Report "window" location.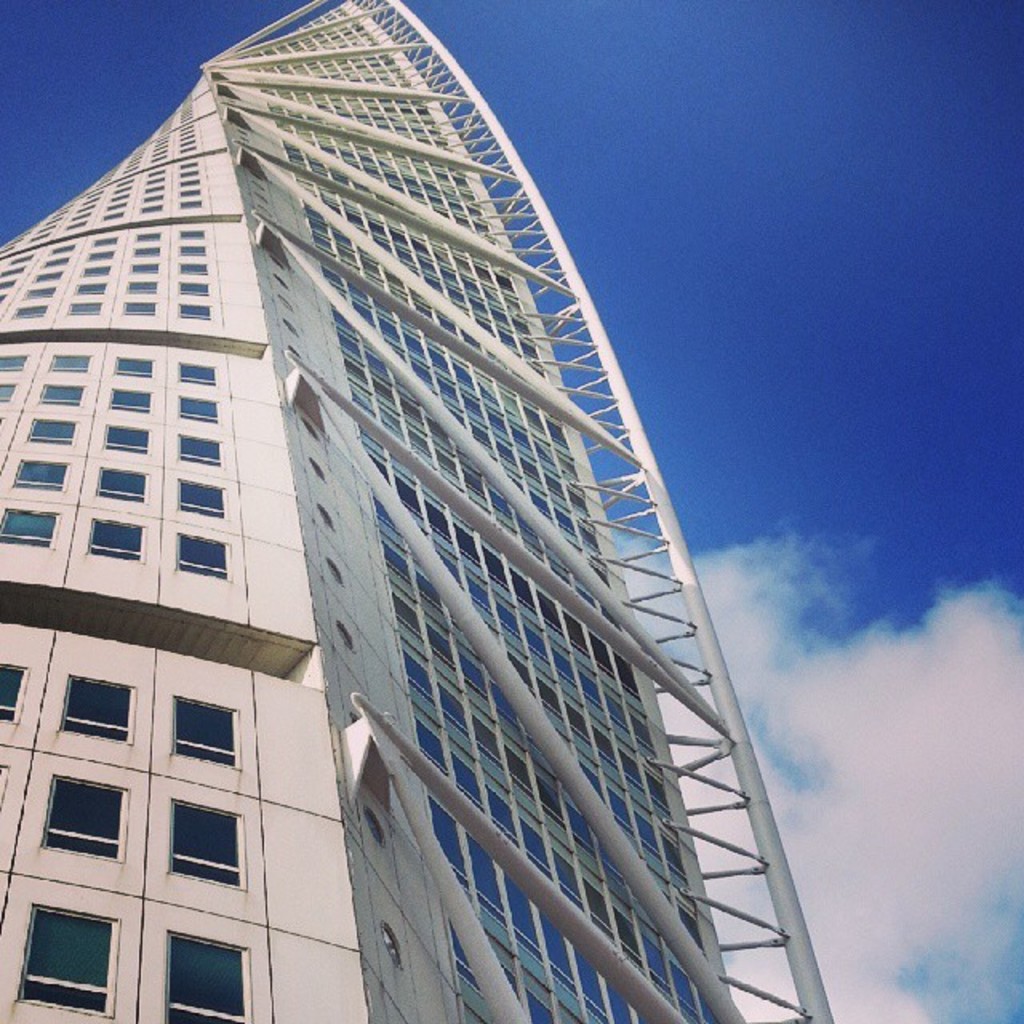
Report: left=16, top=456, right=72, bottom=494.
